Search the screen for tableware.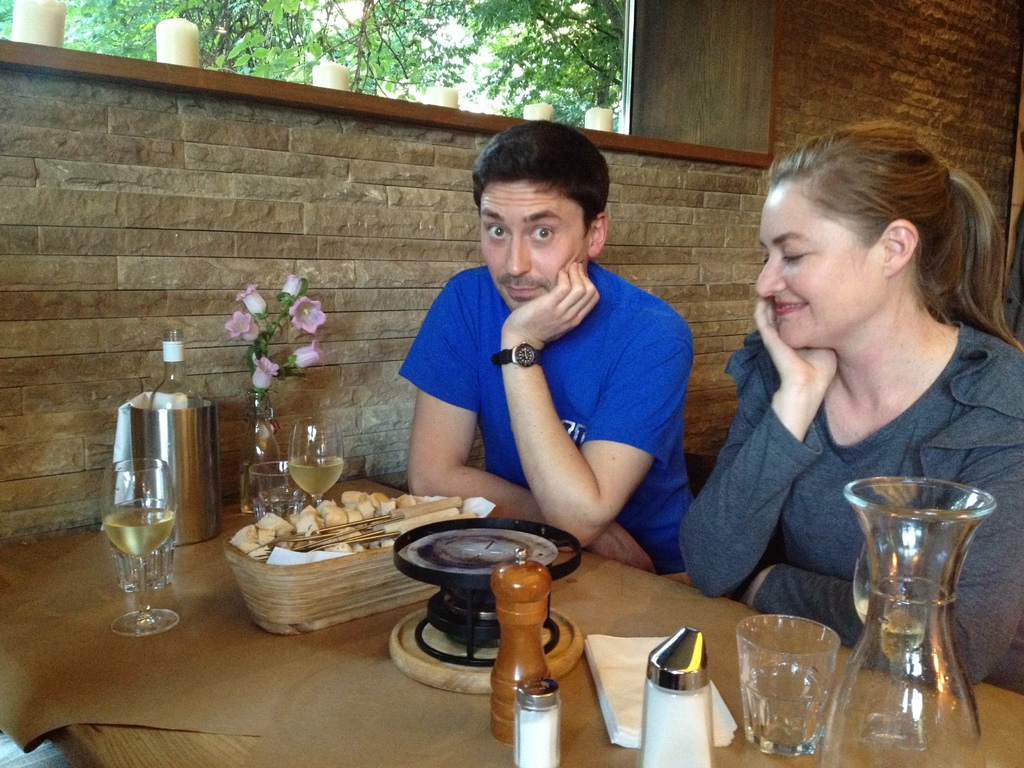
Found at <bbox>511, 672, 563, 767</bbox>.
